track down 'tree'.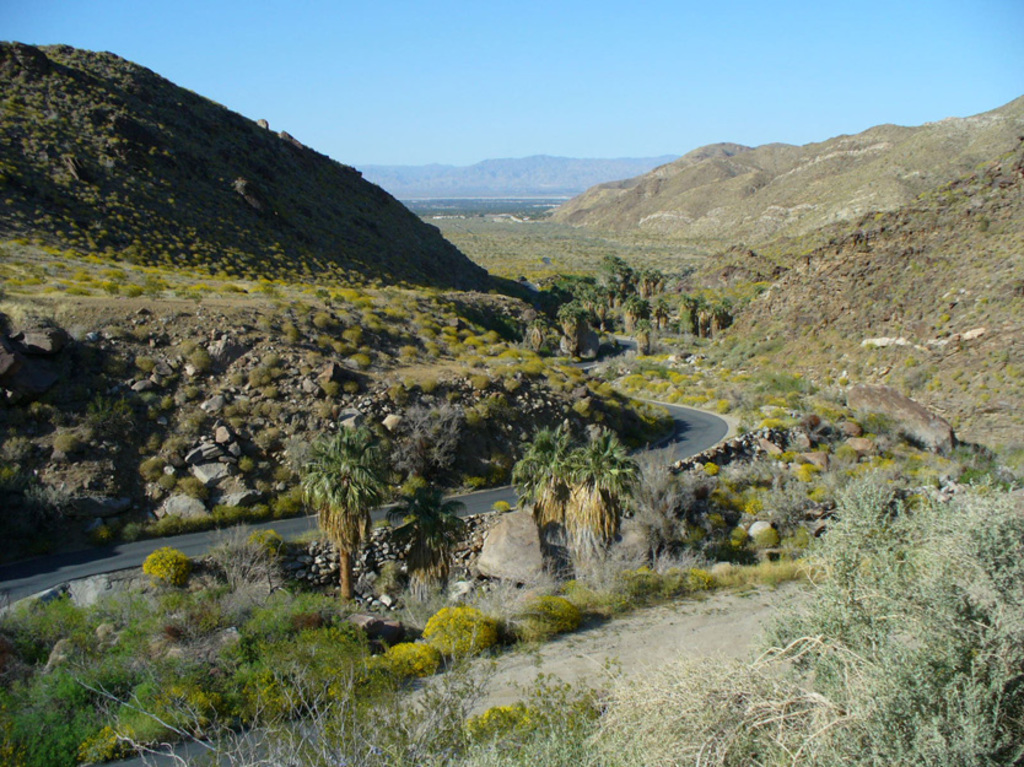
Tracked to 281, 421, 397, 611.
